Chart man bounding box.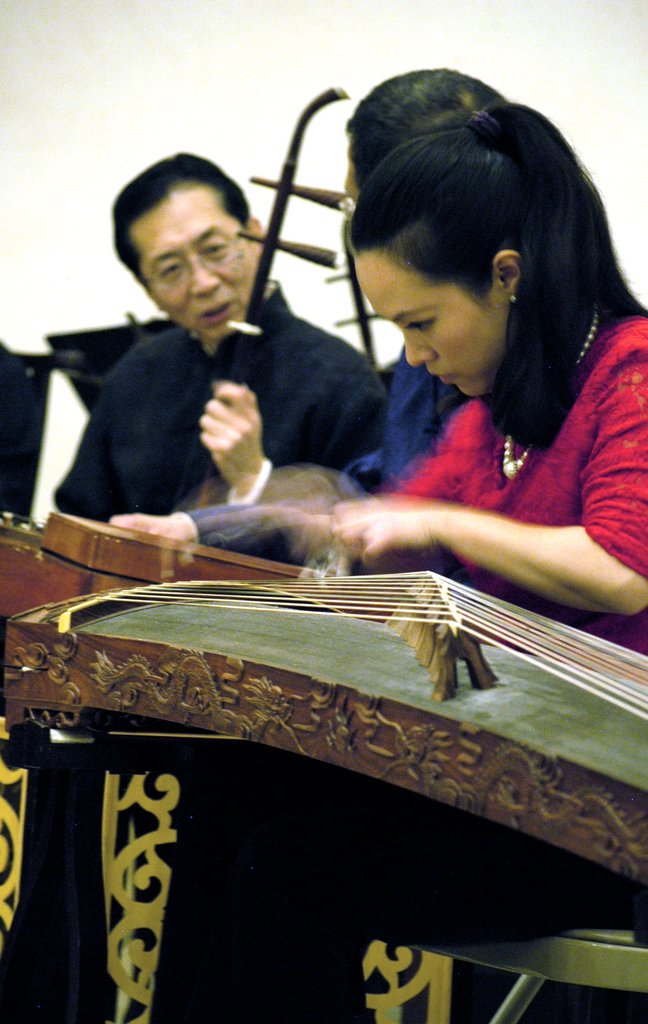
Charted: detection(115, 67, 509, 571).
